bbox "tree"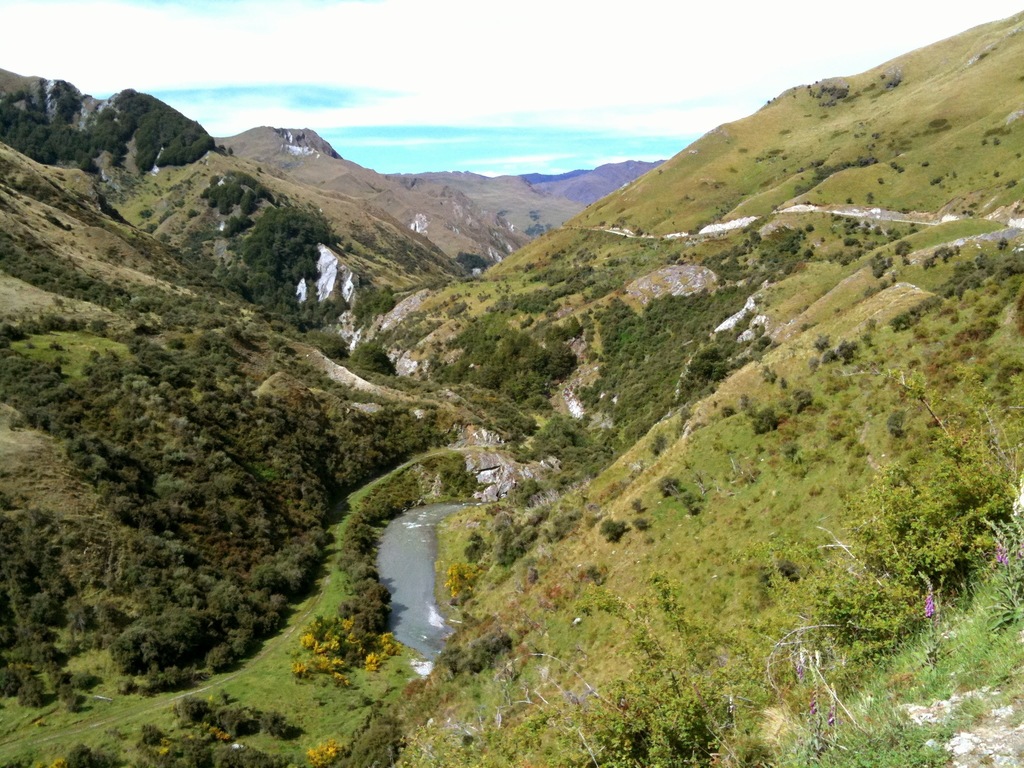
(238,190,258,216)
